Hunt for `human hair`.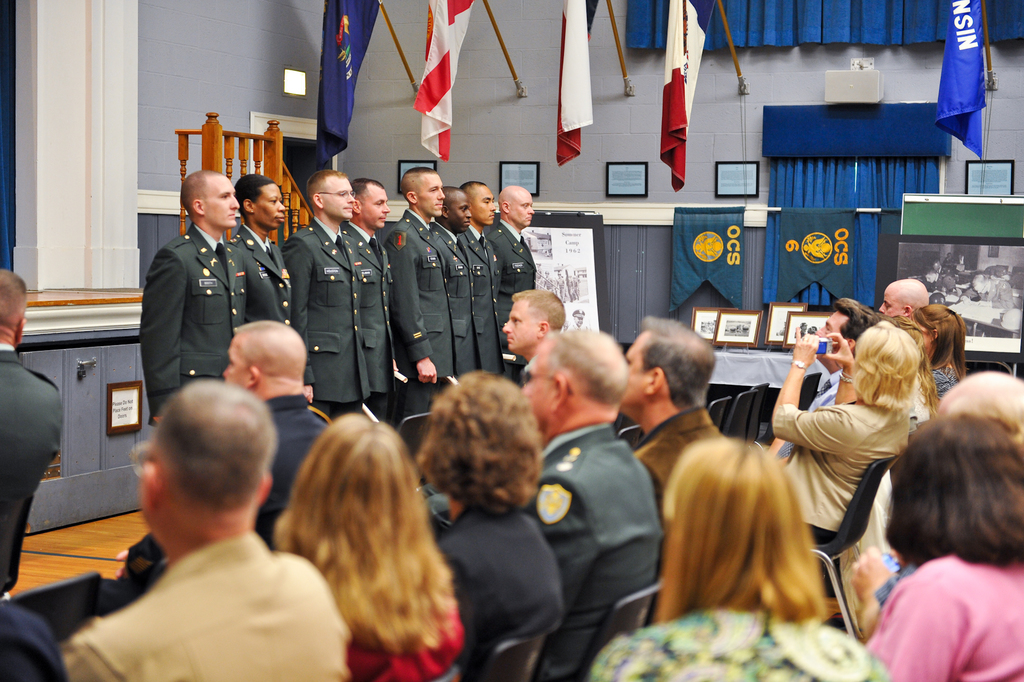
Hunted down at bbox=[460, 178, 484, 189].
